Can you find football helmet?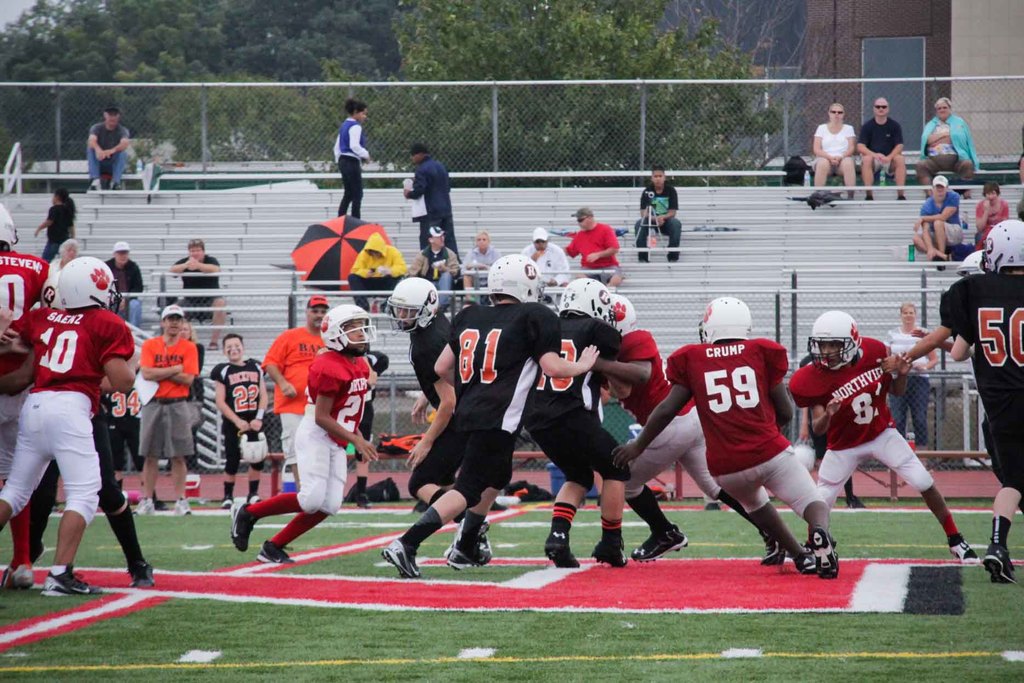
Yes, bounding box: <bbox>312, 302, 383, 354</bbox>.
